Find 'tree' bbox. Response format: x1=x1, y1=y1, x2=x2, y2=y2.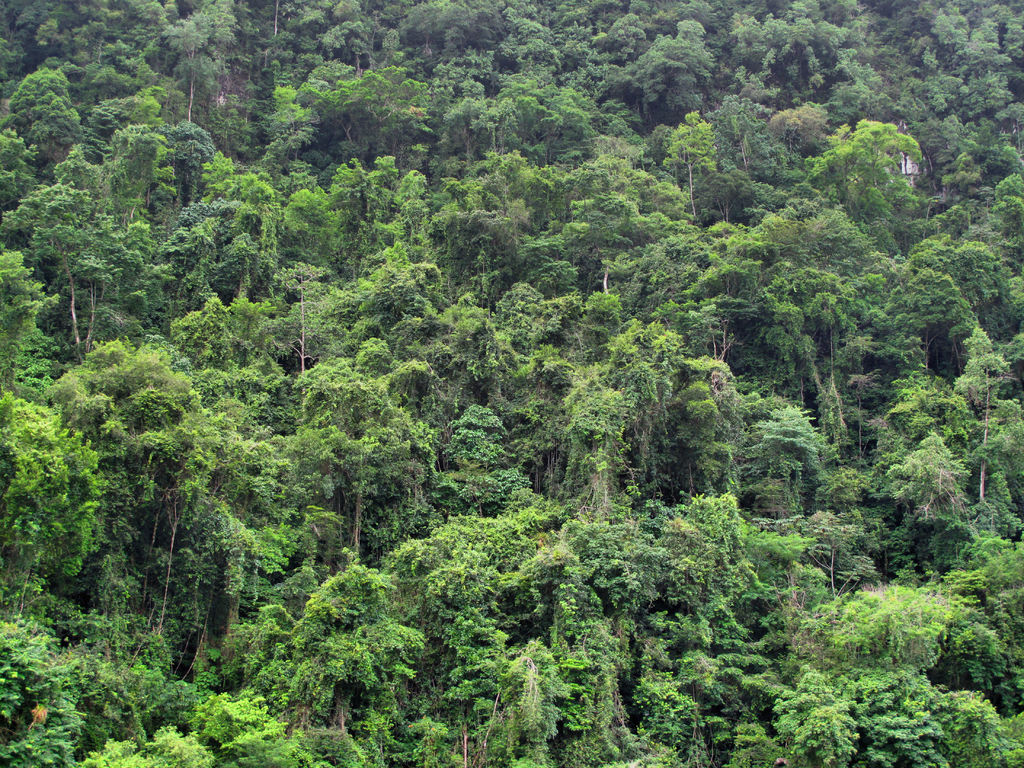
x1=301, y1=63, x2=384, y2=167.
